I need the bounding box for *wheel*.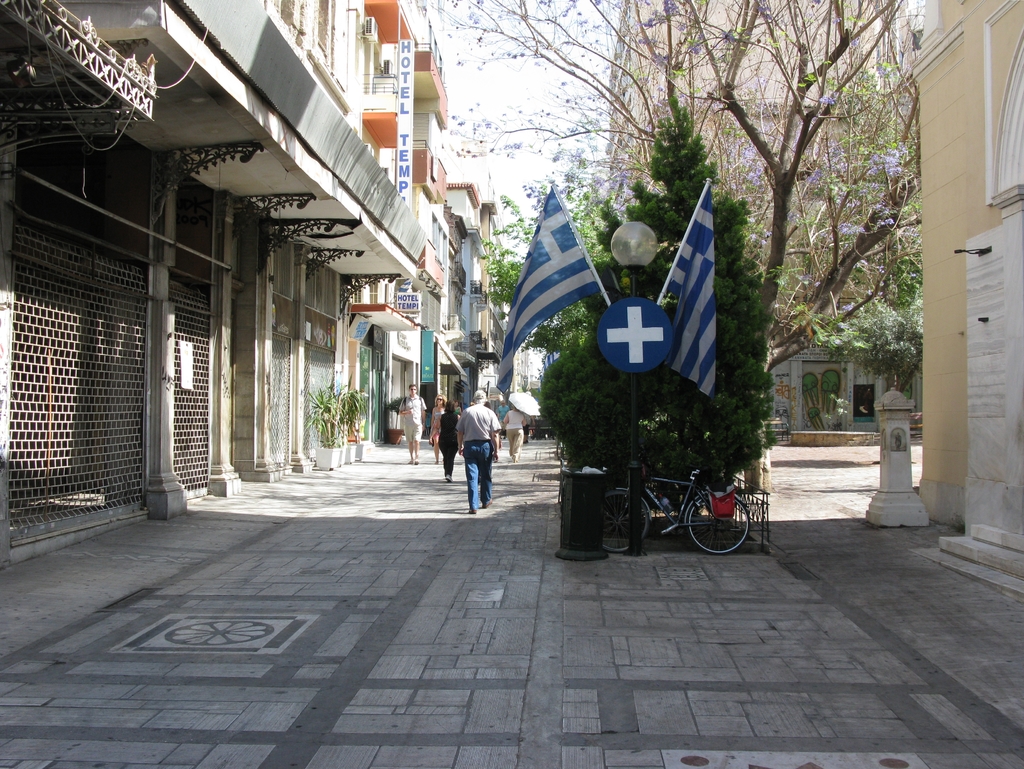
Here it is: select_region(602, 490, 650, 552).
